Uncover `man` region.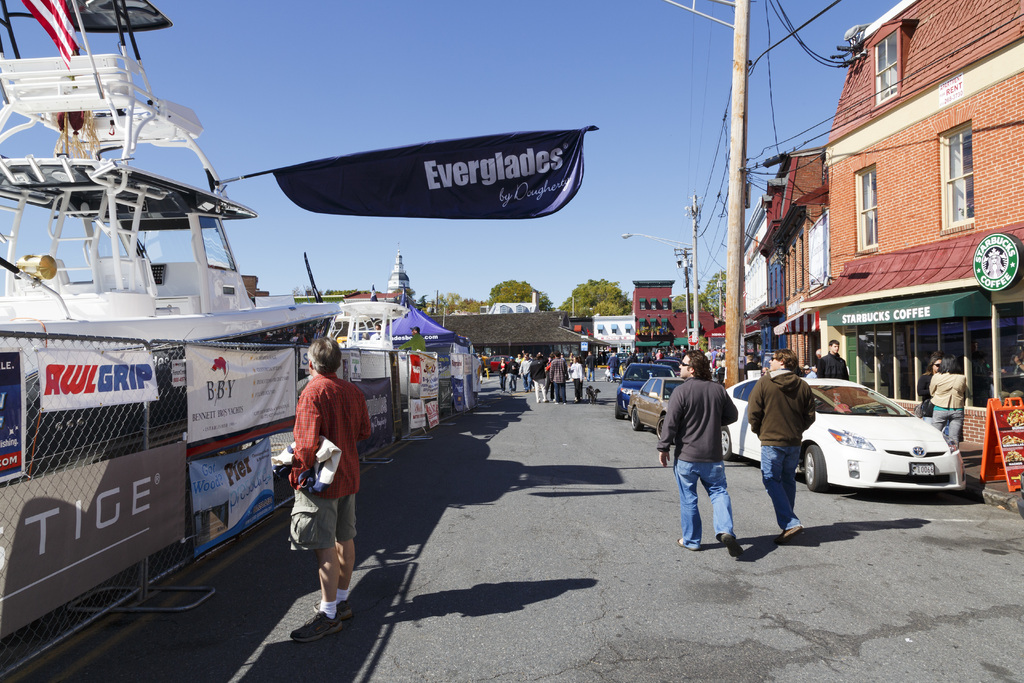
Uncovered: (x1=607, y1=352, x2=620, y2=382).
